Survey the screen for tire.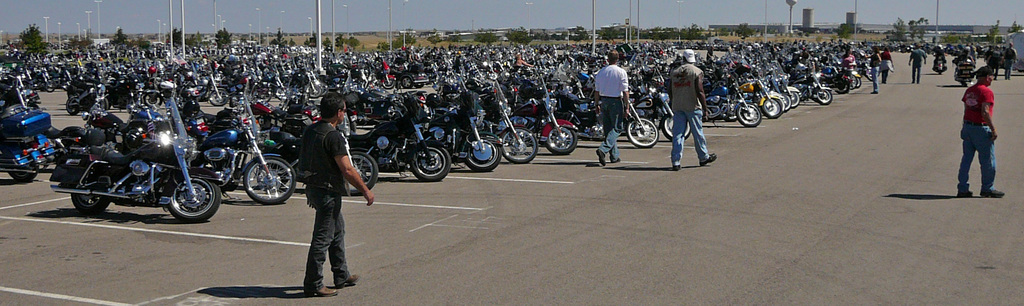
Survey found: bbox=[960, 79, 967, 85].
